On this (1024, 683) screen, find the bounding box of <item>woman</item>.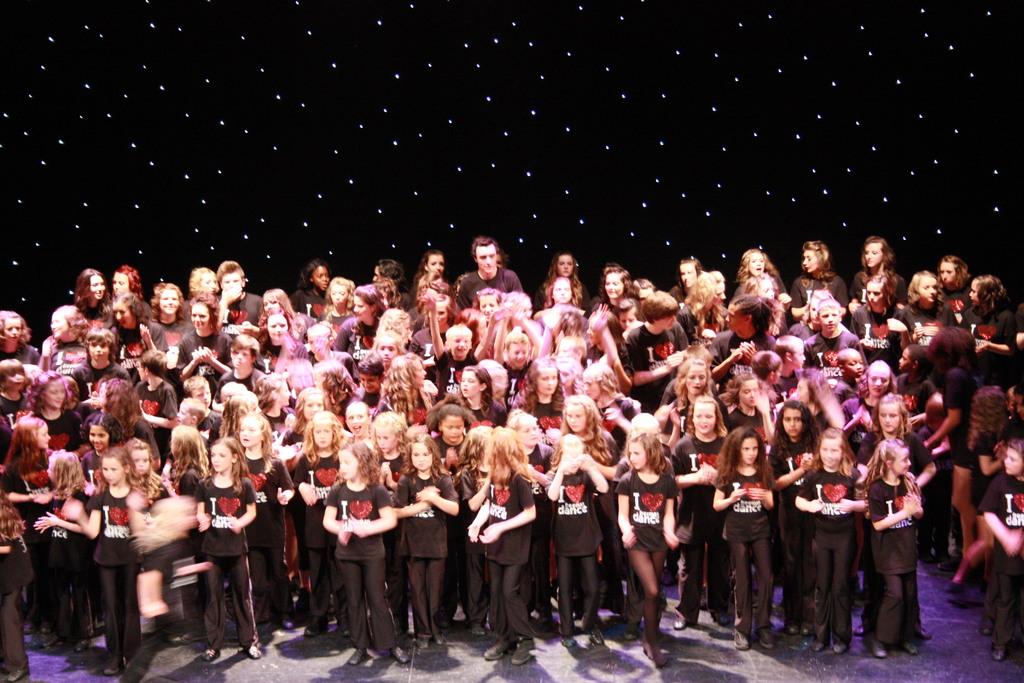
Bounding box: <region>150, 280, 186, 343</region>.
